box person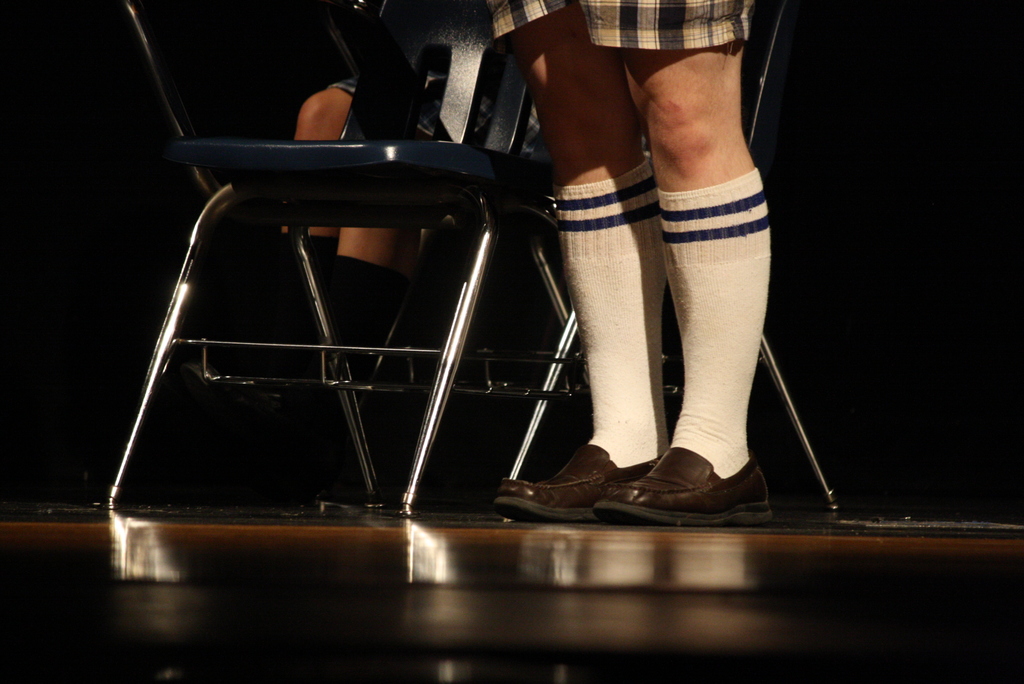
(x1=208, y1=37, x2=429, y2=381)
